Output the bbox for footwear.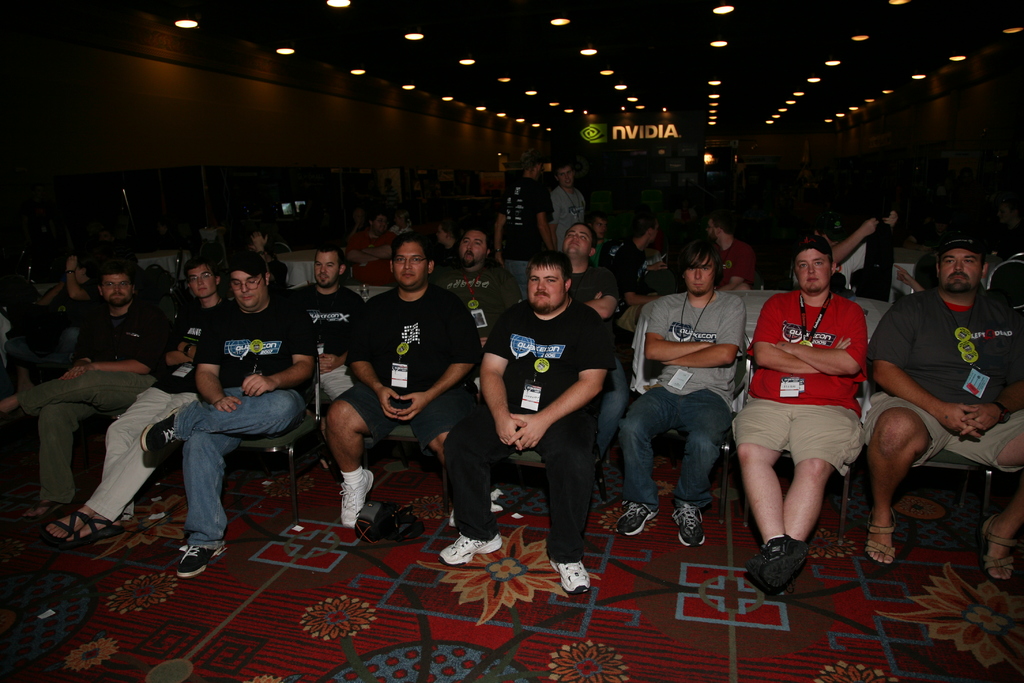
bbox(42, 504, 93, 541).
